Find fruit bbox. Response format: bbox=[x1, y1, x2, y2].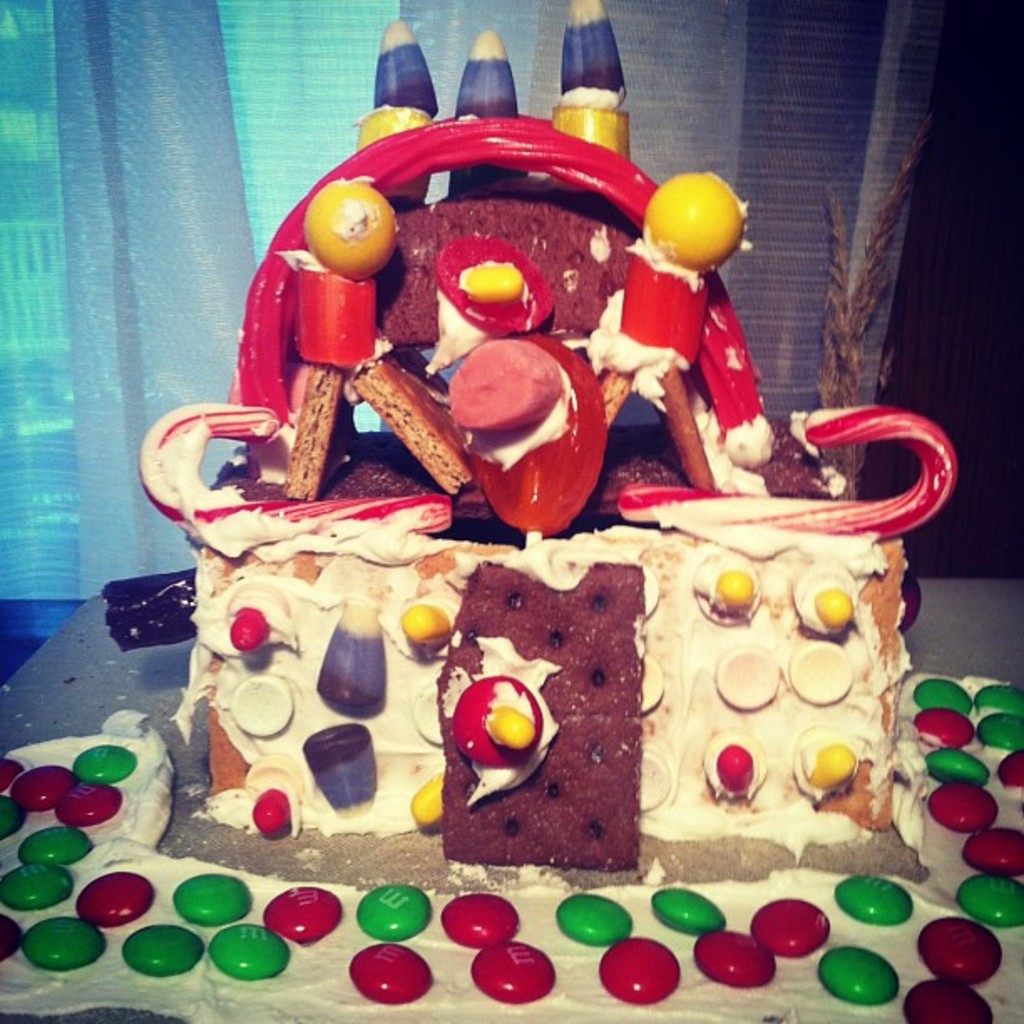
bbox=[636, 162, 755, 264].
